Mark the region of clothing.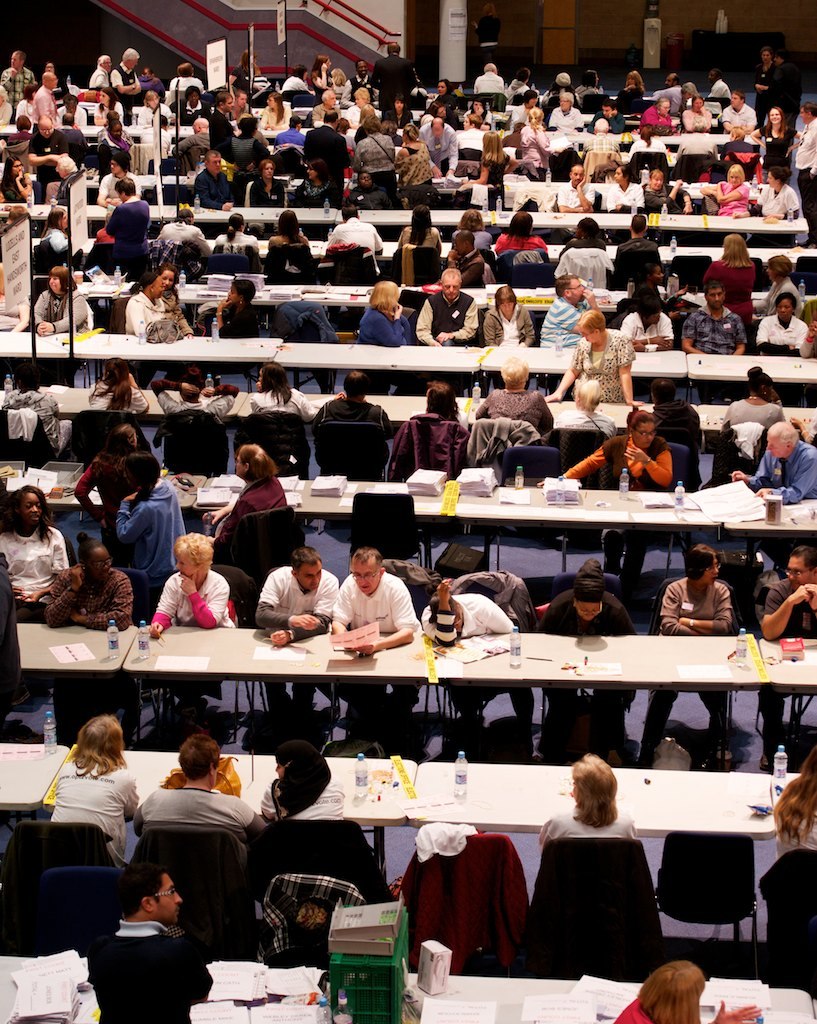
Region: (486, 301, 535, 336).
